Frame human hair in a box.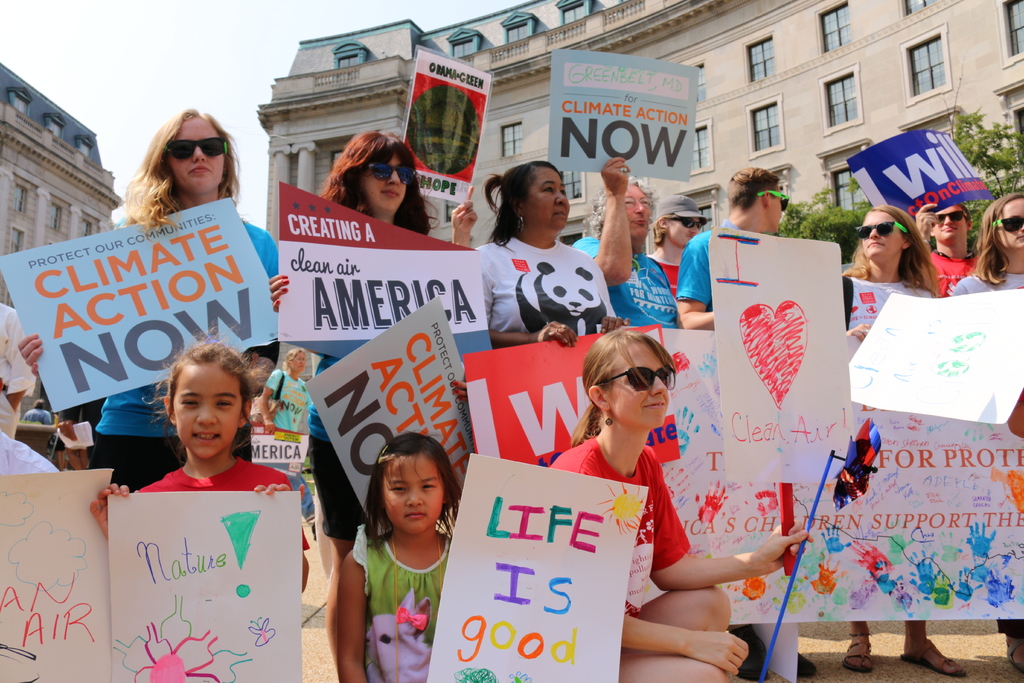
detection(967, 192, 1023, 290).
